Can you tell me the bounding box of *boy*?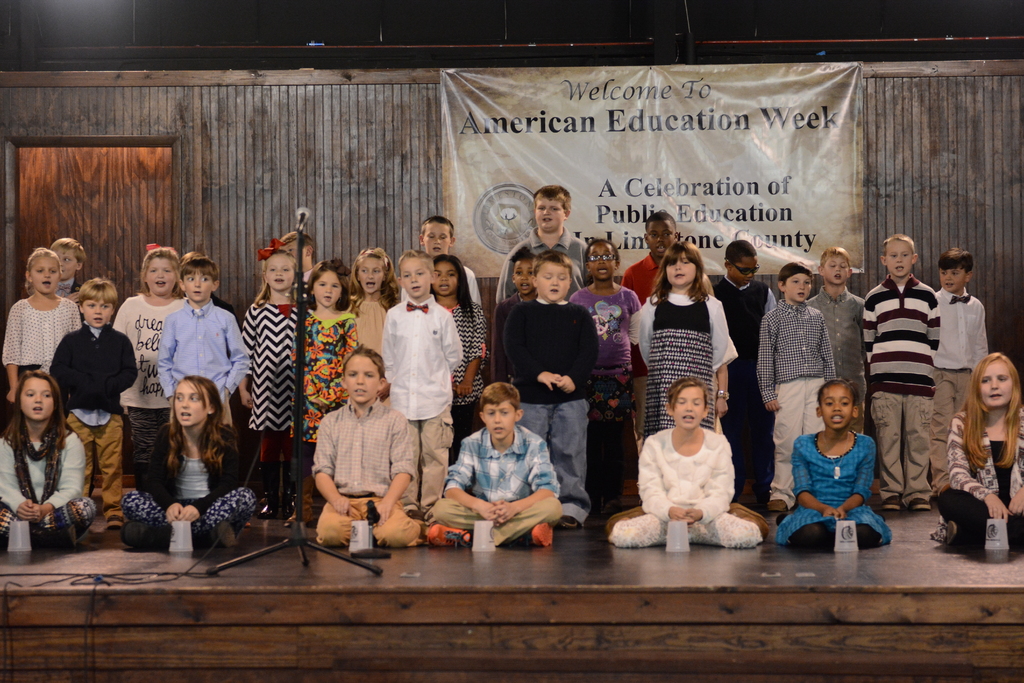
BBox(49, 277, 138, 529).
